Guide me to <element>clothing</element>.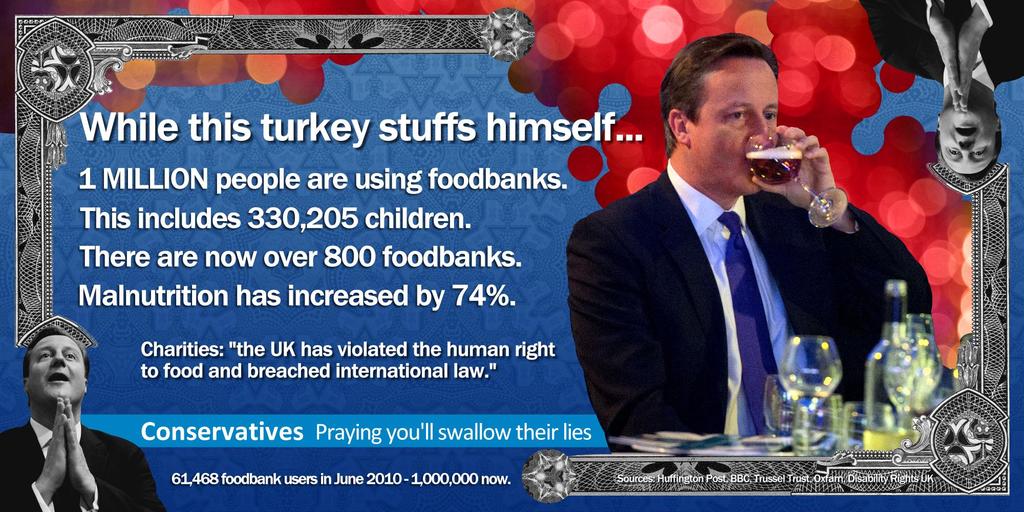
Guidance: crop(564, 157, 934, 450).
